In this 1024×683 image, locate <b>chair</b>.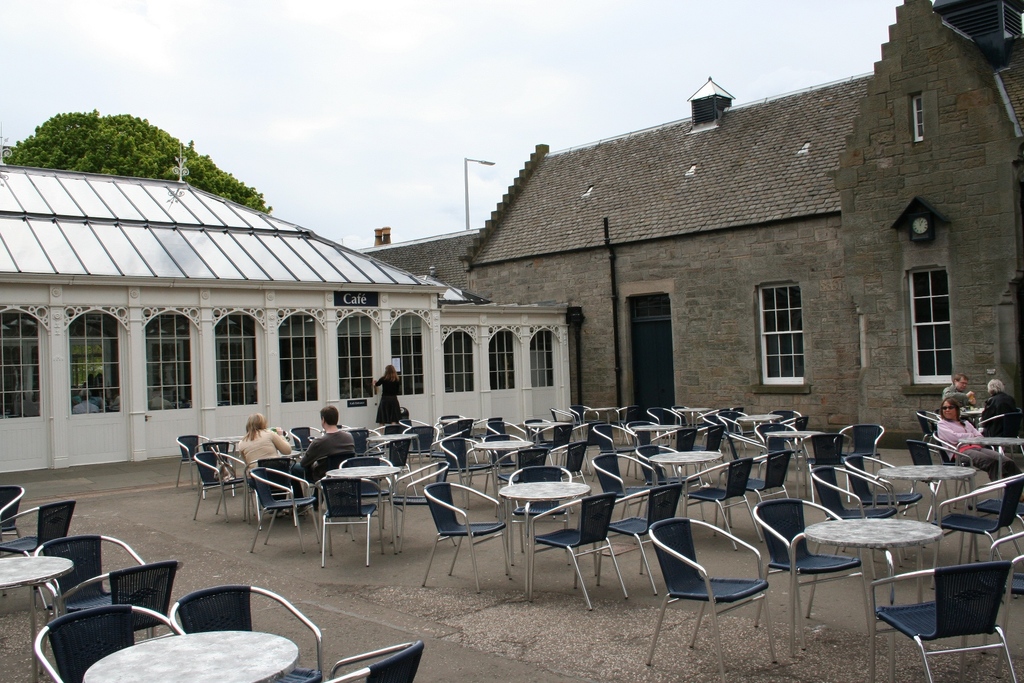
Bounding box: crop(545, 406, 581, 436).
